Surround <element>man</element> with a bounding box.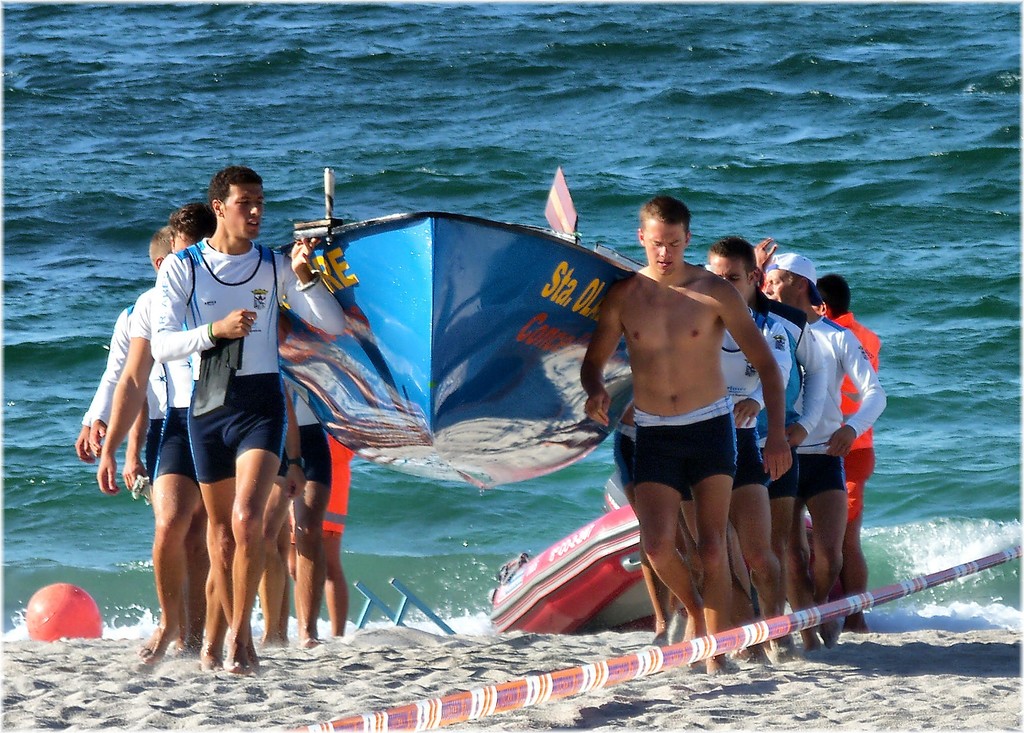
<box>152,164,340,673</box>.
